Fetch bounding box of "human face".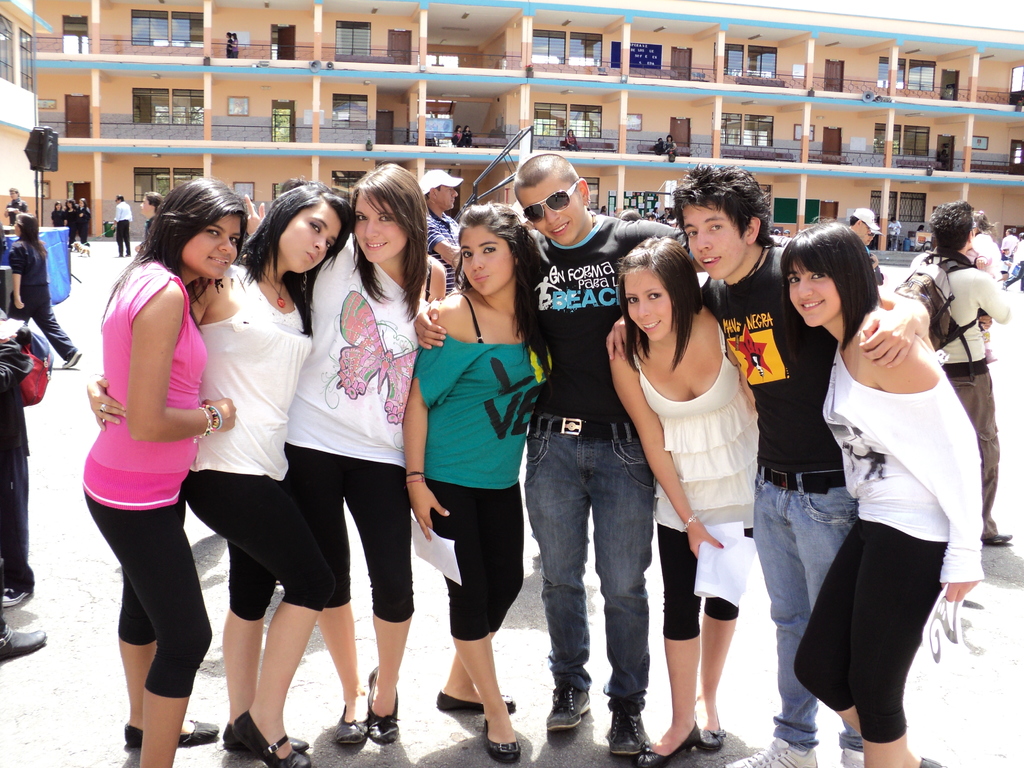
Bbox: detection(522, 177, 578, 250).
